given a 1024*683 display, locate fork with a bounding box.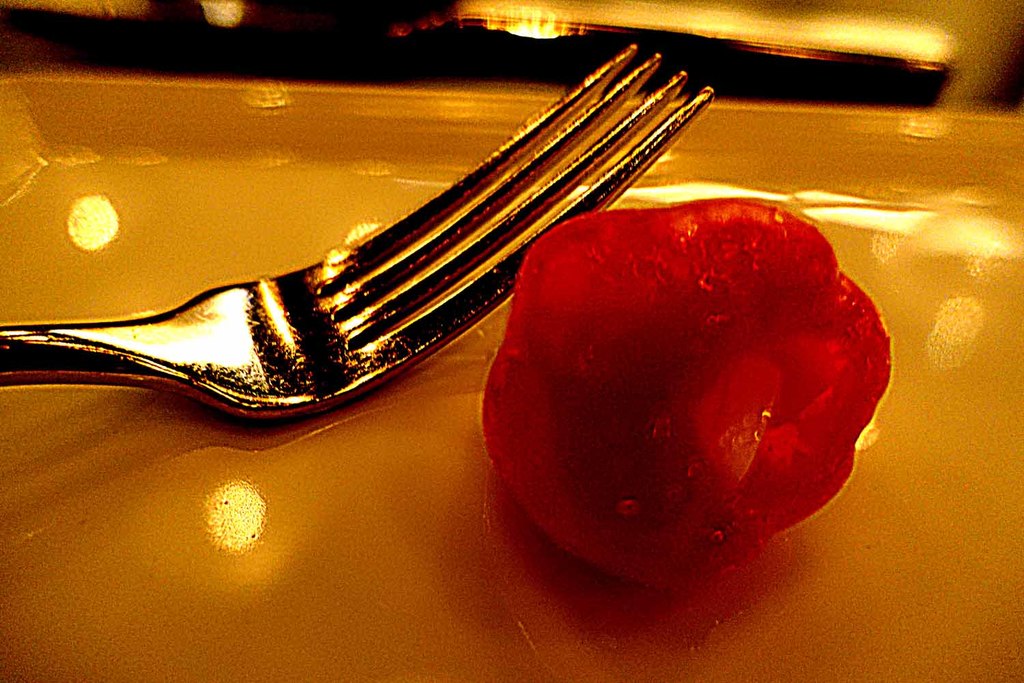
Located: (x1=18, y1=76, x2=746, y2=527).
